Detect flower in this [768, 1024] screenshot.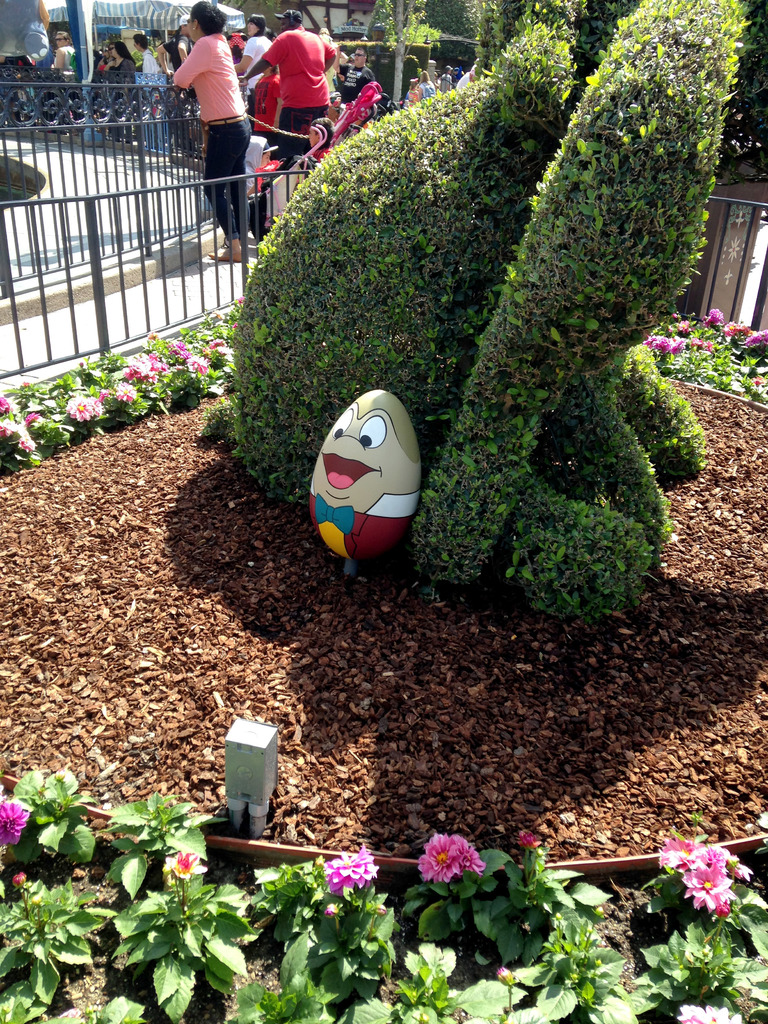
Detection: bbox=(413, 834, 493, 909).
